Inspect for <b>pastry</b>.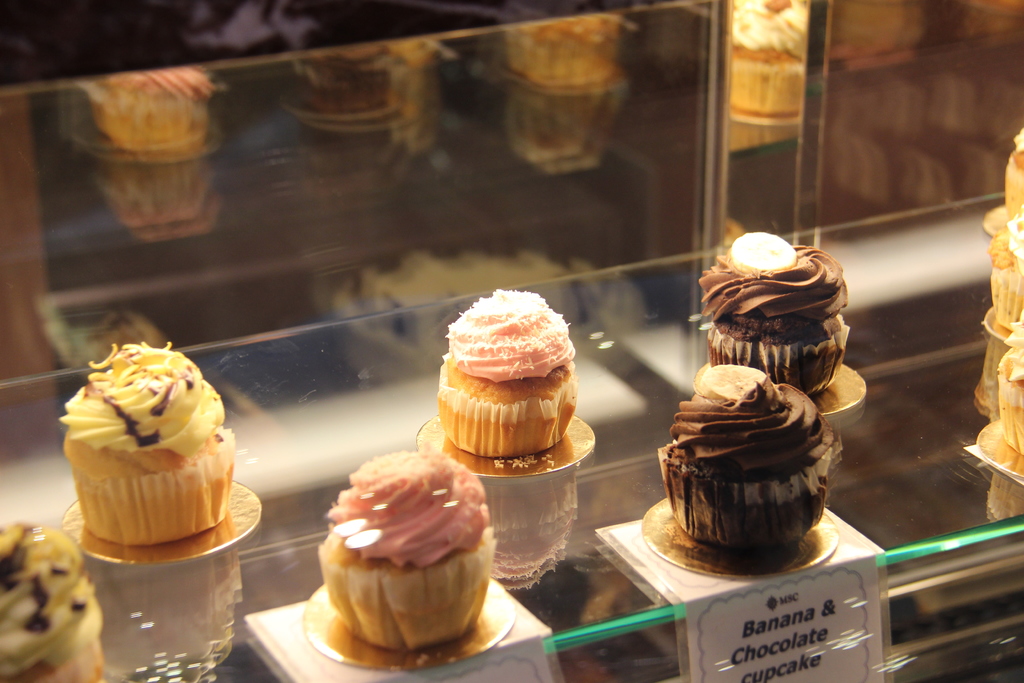
Inspection: [317,457,497,654].
